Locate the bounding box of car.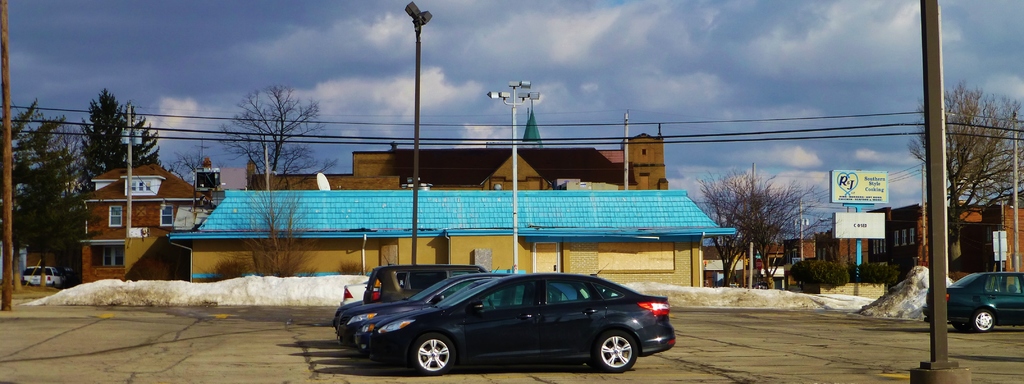
Bounding box: {"x1": 336, "y1": 258, "x2": 612, "y2": 347}.
